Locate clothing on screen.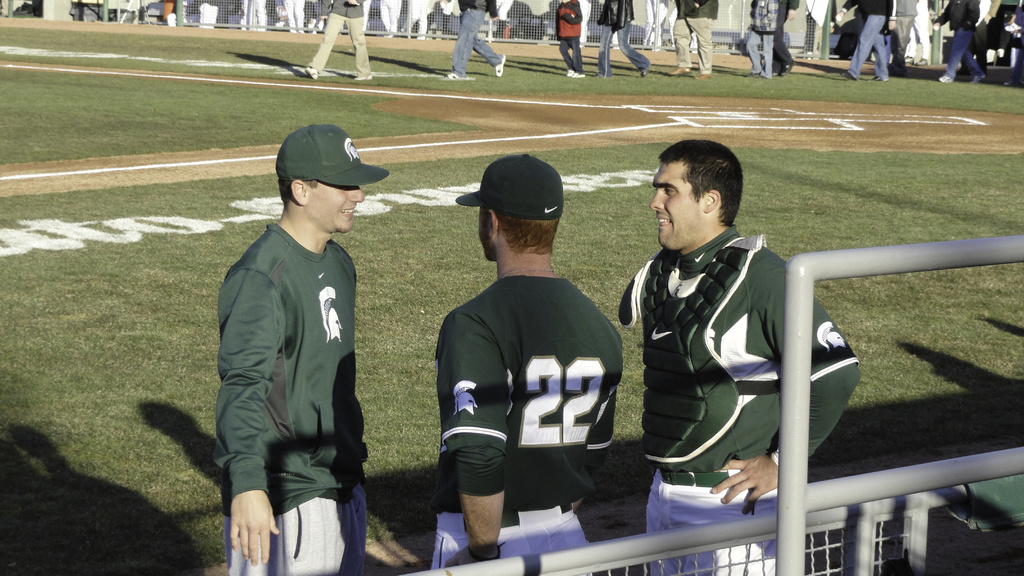
On screen at <region>554, 0, 584, 74</region>.
